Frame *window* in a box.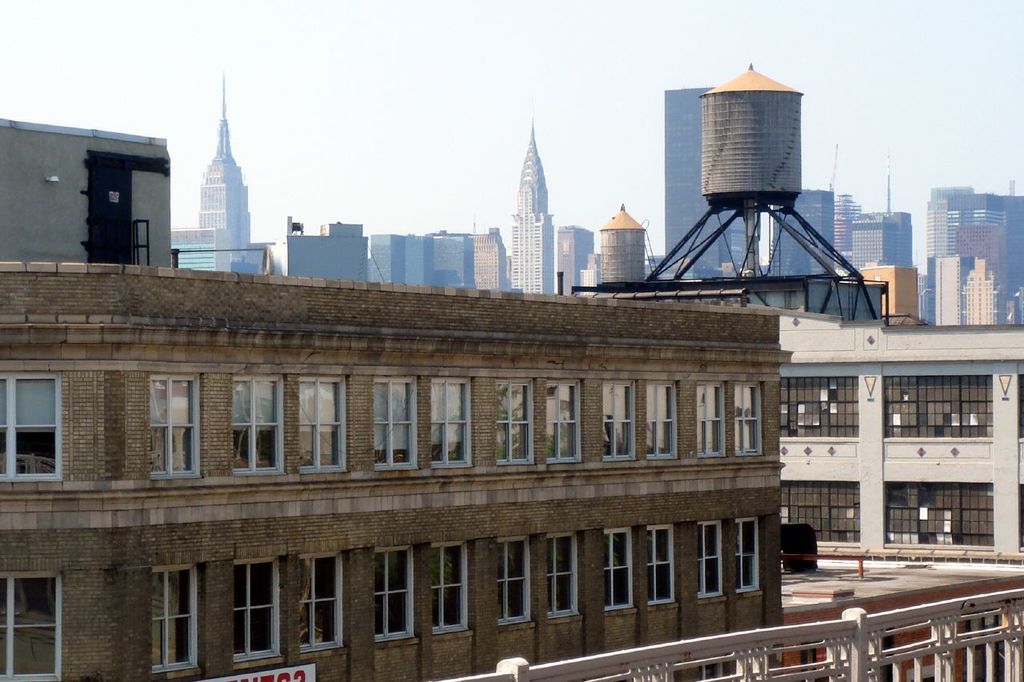
[426,379,466,468].
